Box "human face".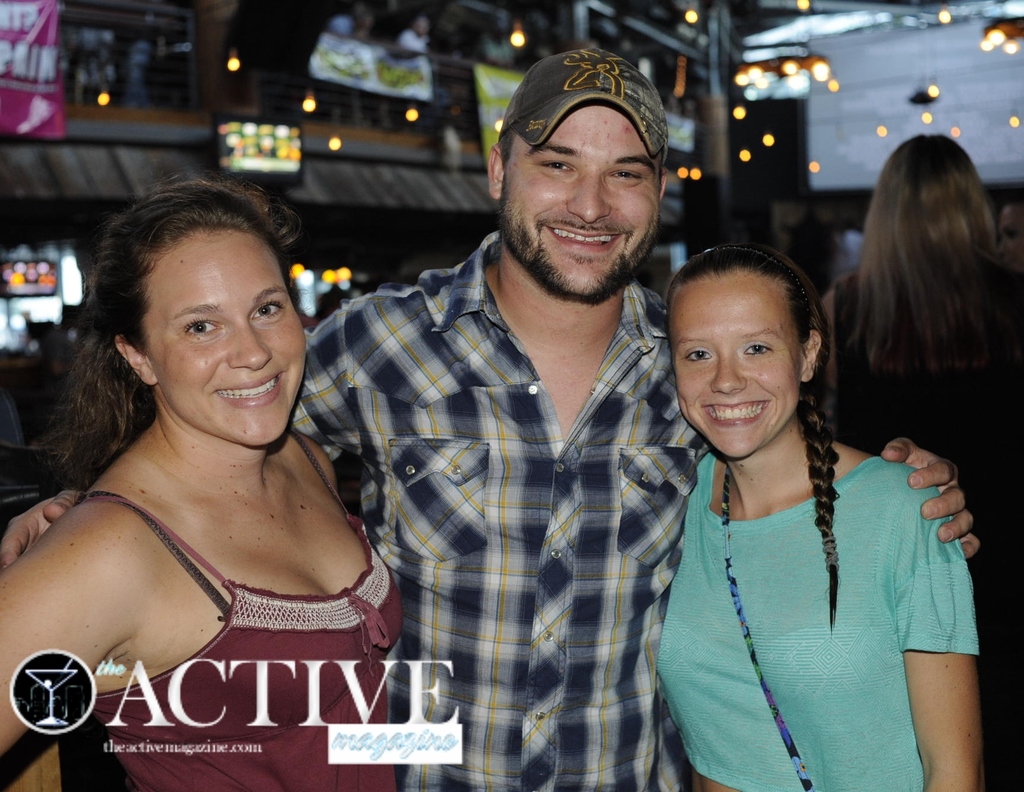
region(675, 279, 808, 465).
